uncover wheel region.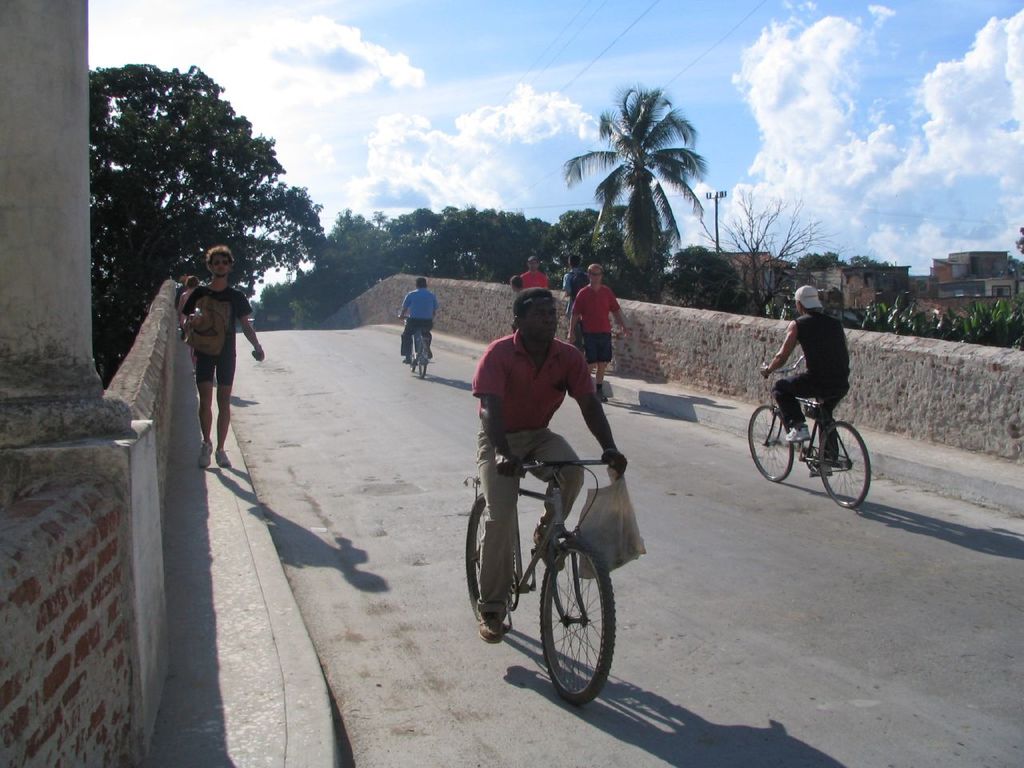
Uncovered: 419,344,429,380.
